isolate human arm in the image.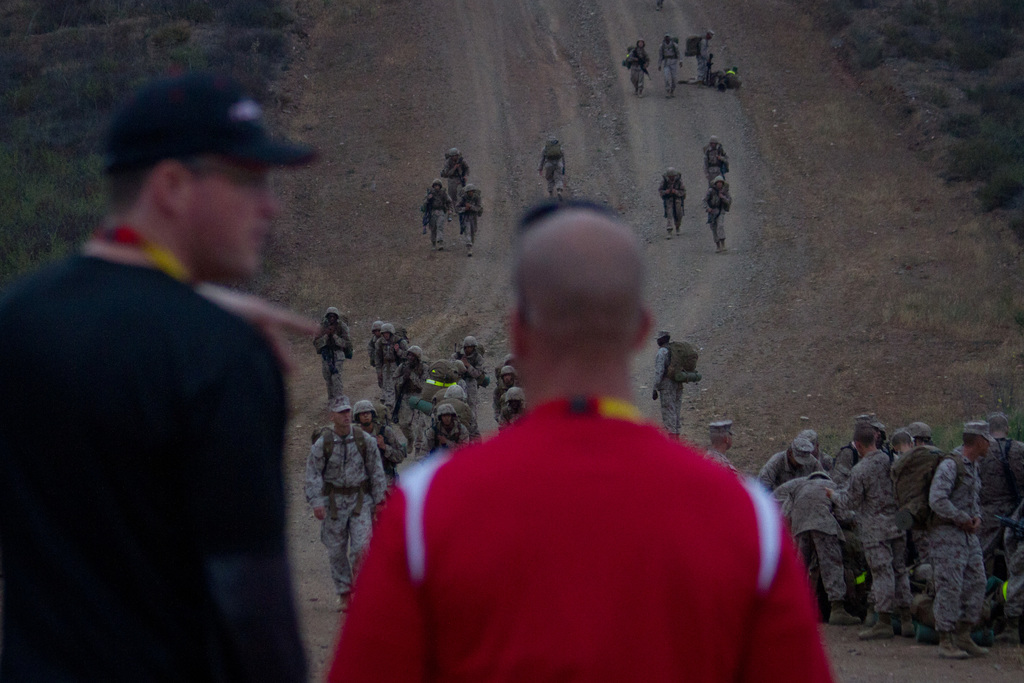
Isolated region: left=701, top=190, right=714, bottom=214.
